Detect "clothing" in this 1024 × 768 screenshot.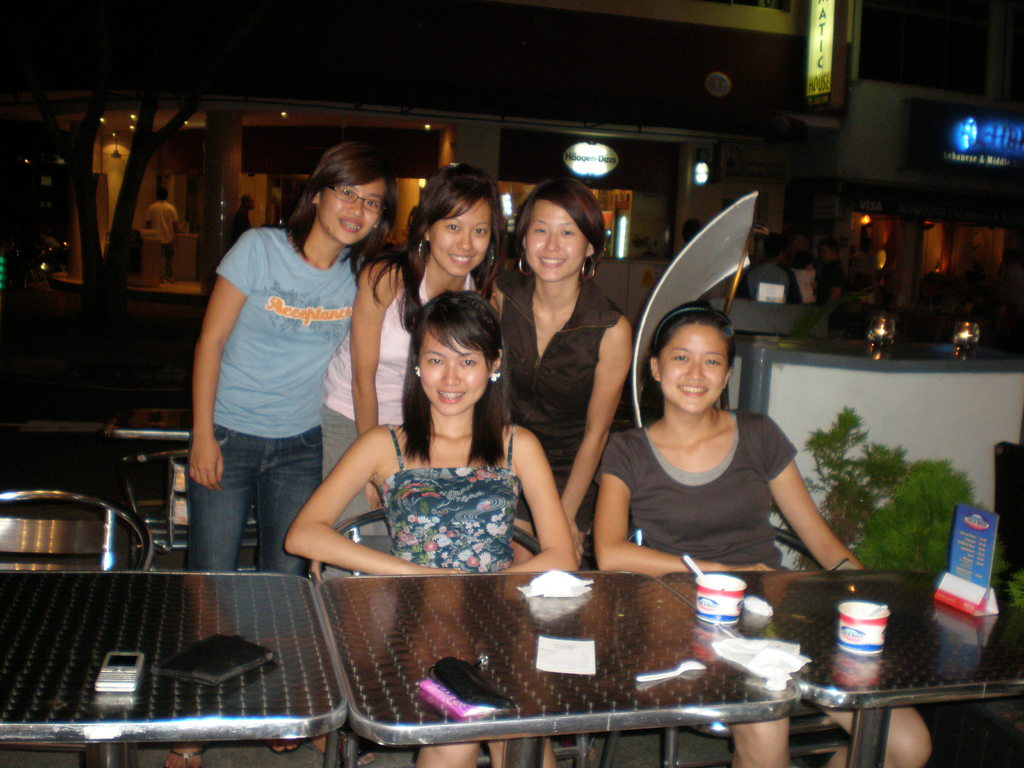
Detection: BBox(180, 229, 356, 580).
